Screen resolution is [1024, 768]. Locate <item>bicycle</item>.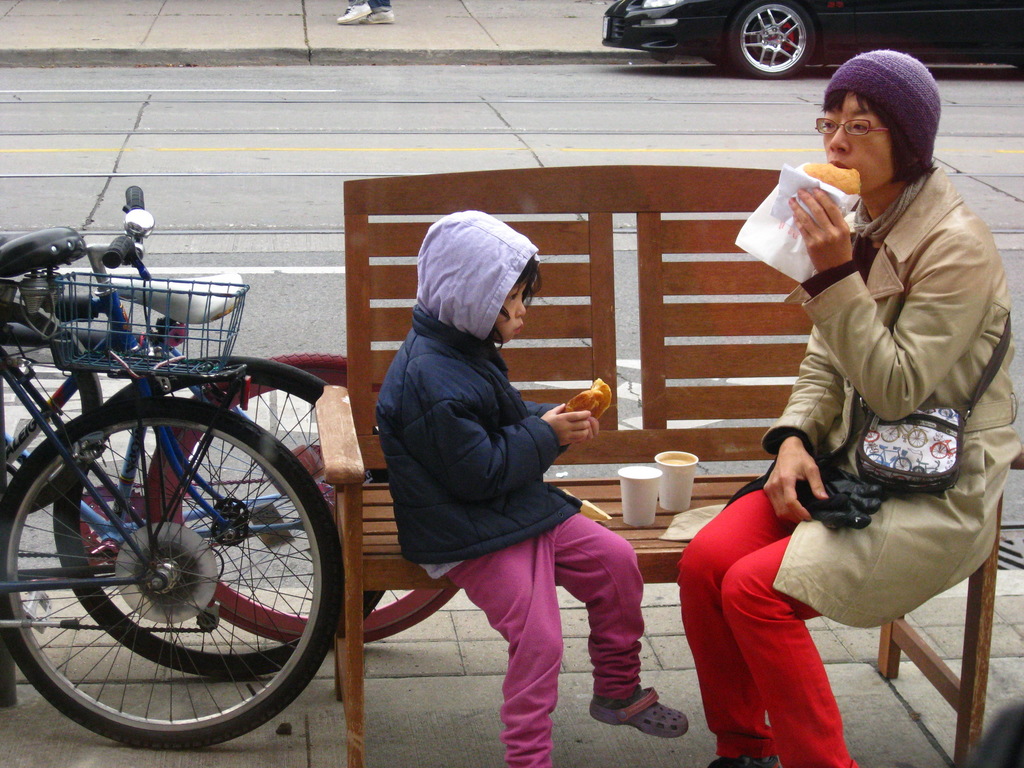
detection(0, 226, 385, 681).
